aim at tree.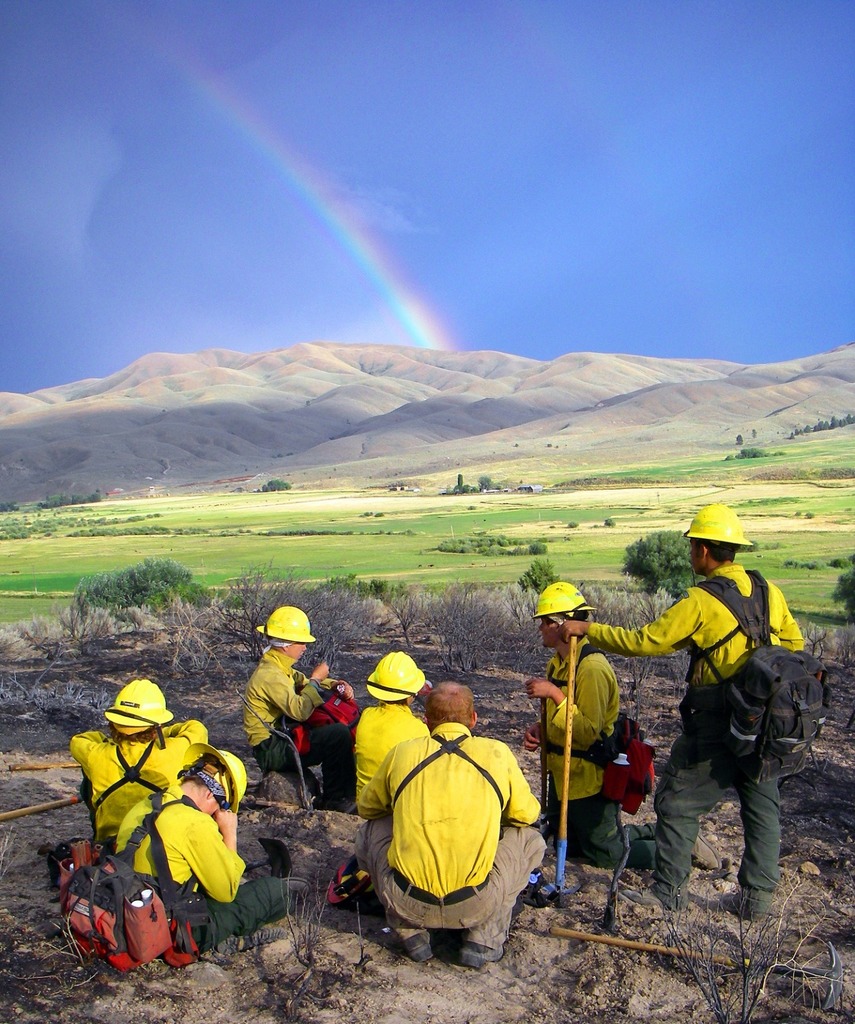
Aimed at box(802, 423, 811, 435).
